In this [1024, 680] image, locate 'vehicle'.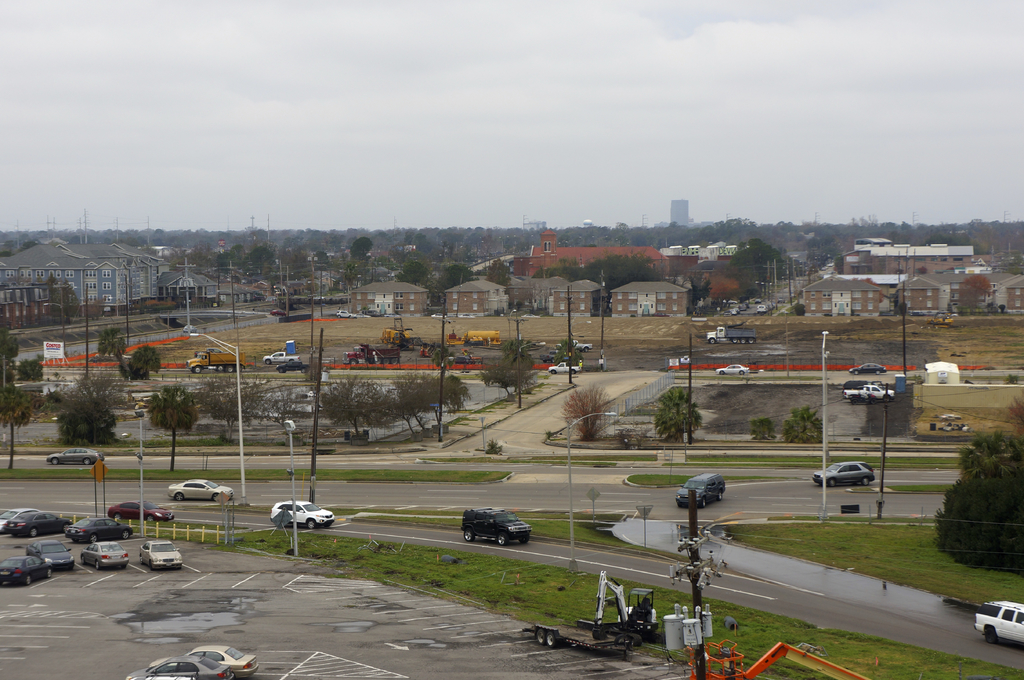
Bounding box: x1=184 y1=350 x2=246 y2=376.
